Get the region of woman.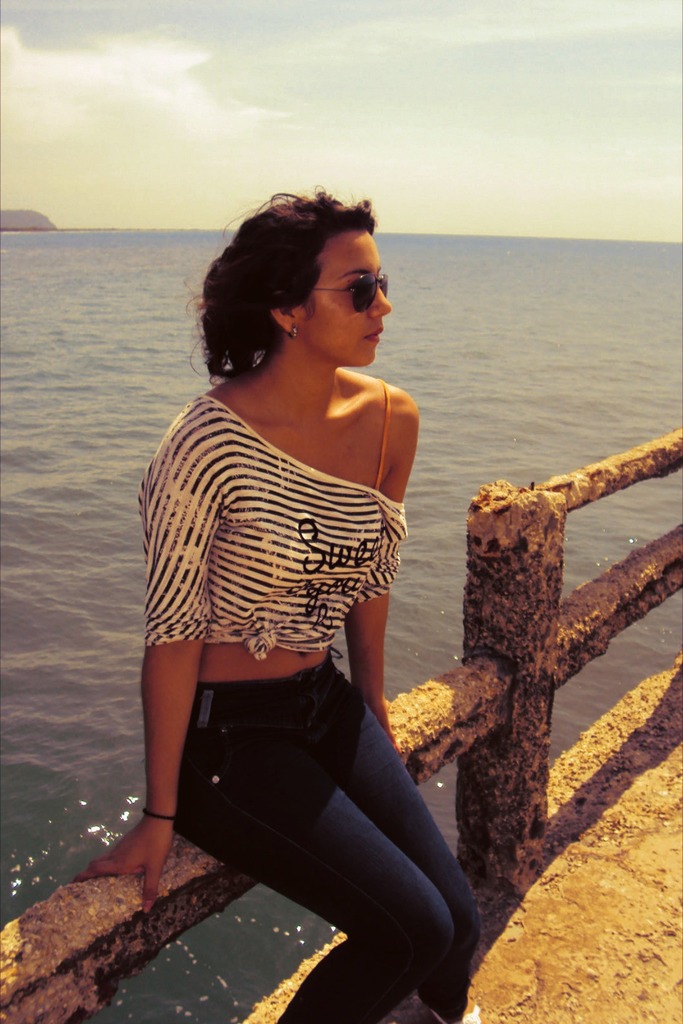
[left=115, top=191, right=467, bottom=999].
